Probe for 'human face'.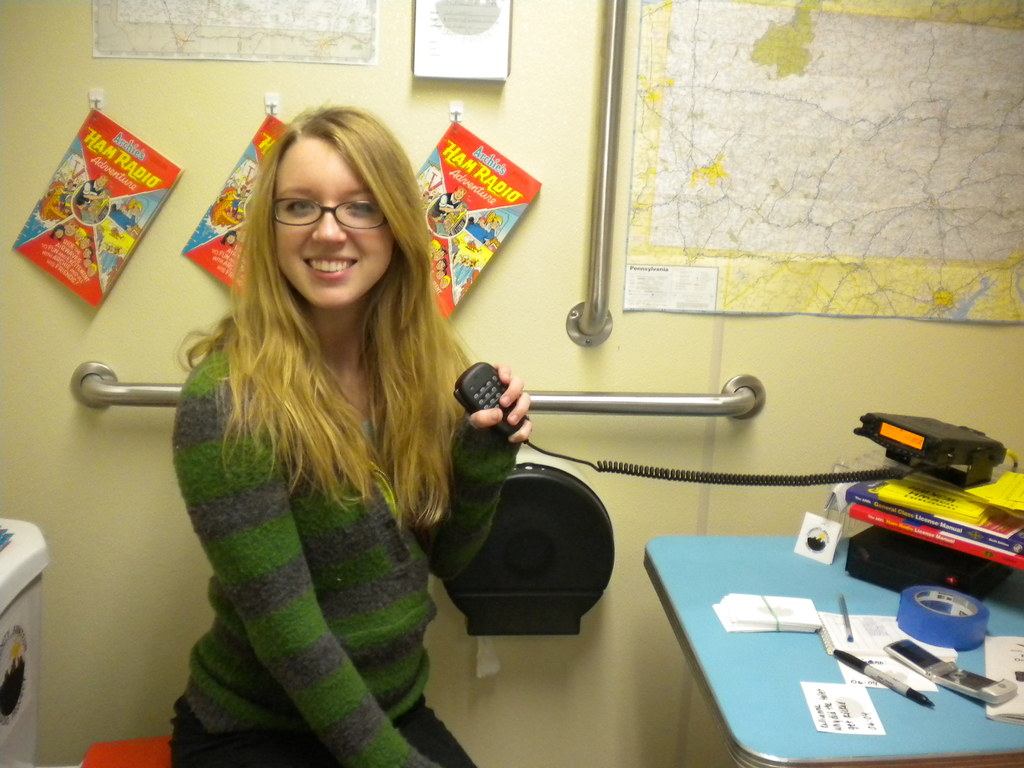
Probe result: [left=480, top=222, right=484, bottom=226].
